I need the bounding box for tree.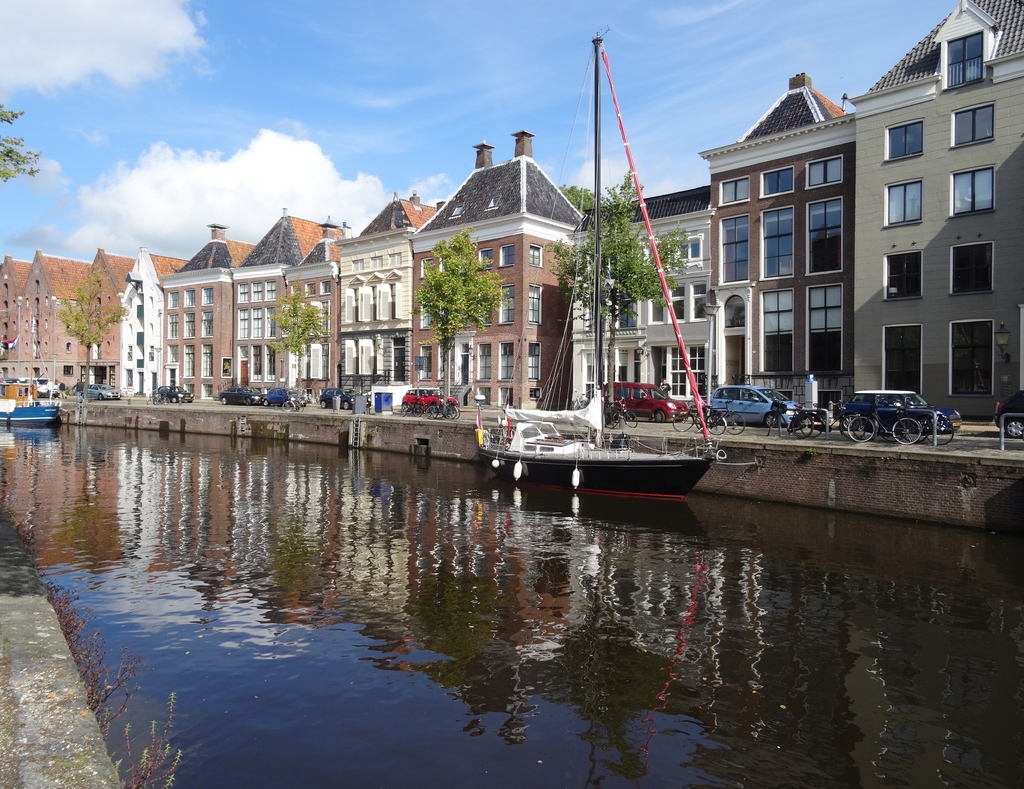
Here it is: {"left": 547, "top": 173, "right": 688, "bottom": 411}.
